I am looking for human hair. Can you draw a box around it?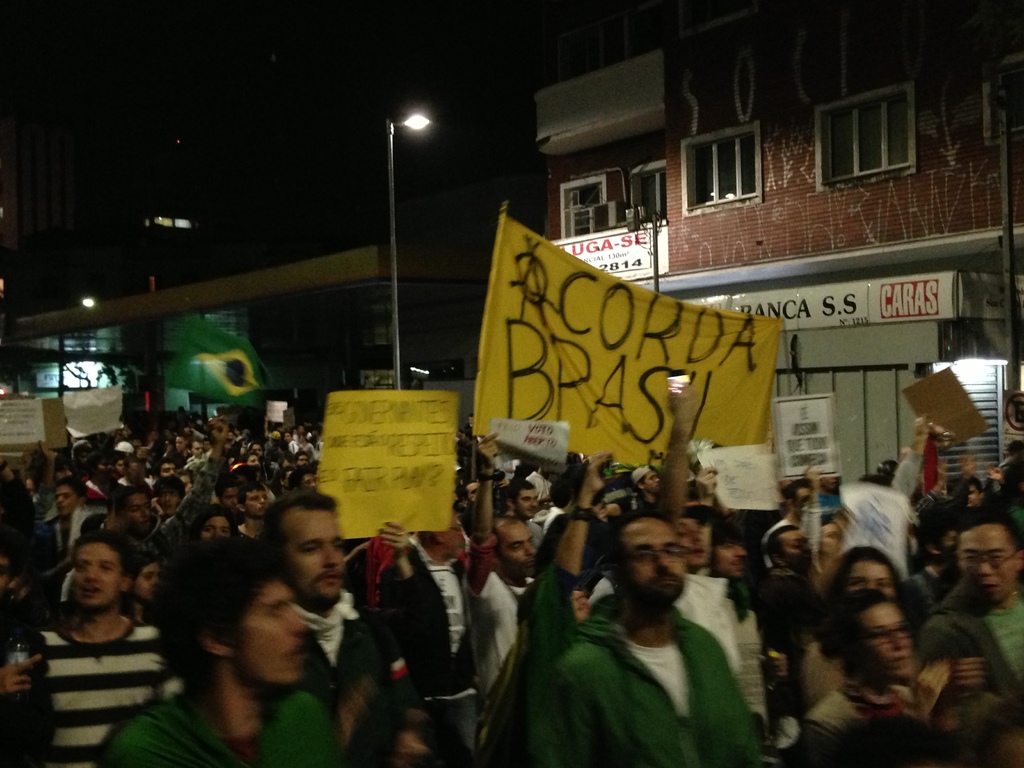
Sure, the bounding box is <box>25,478,33,490</box>.
